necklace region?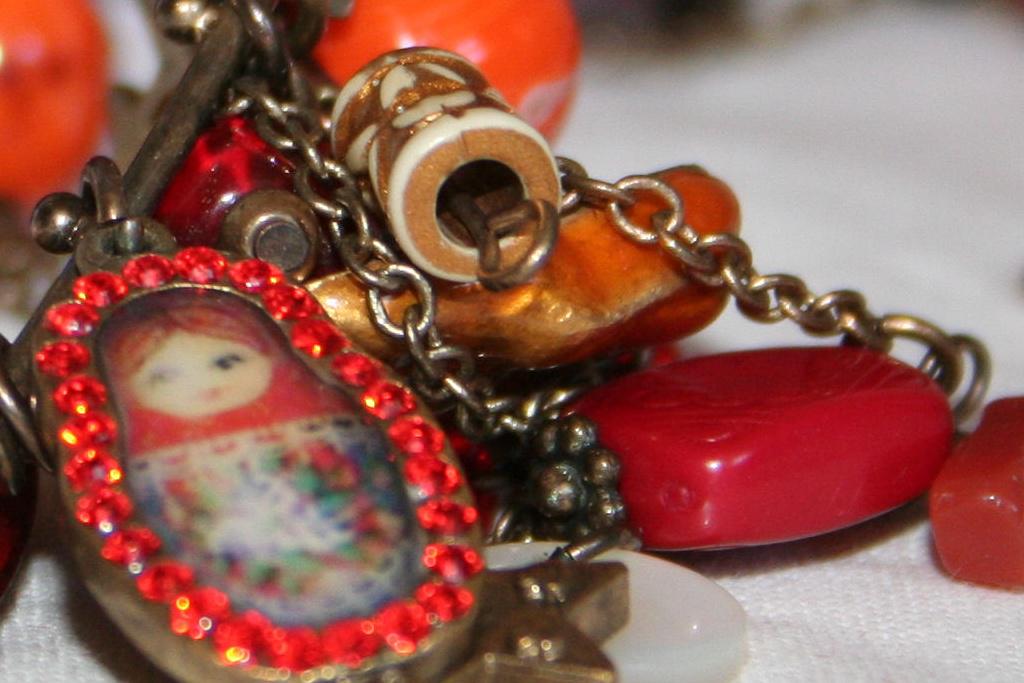
49 62 1007 682
